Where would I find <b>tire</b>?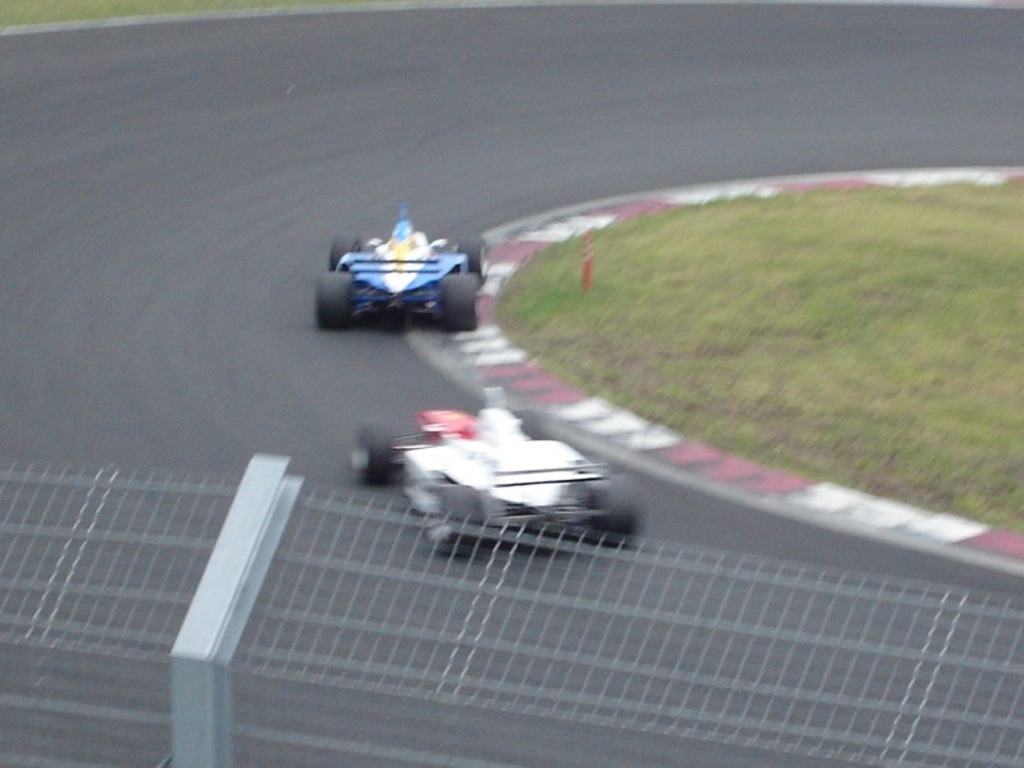
At 439 271 480 332.
